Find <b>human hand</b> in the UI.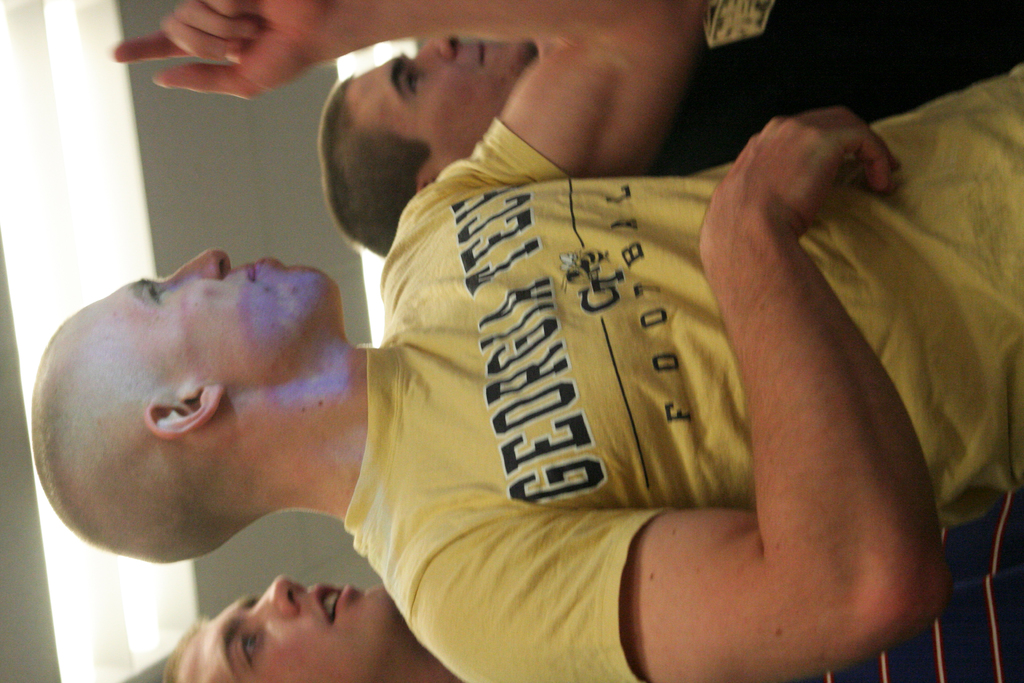
UI element at (705, 103, 895, 239).
